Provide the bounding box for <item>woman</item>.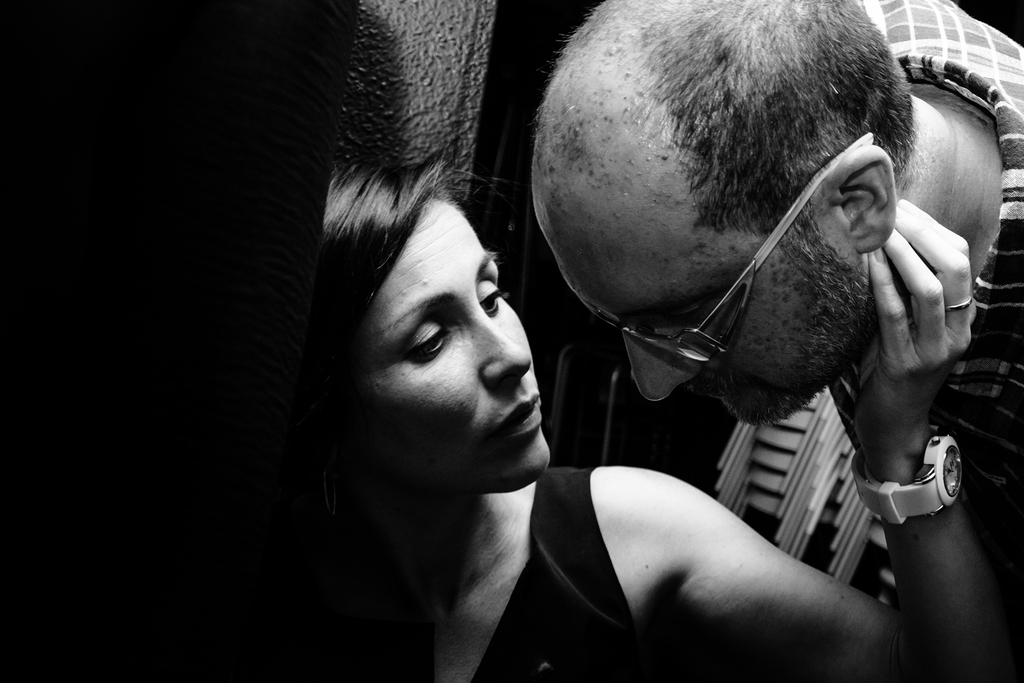
<bbox>223, 149, 1021, 682</bbox>.
